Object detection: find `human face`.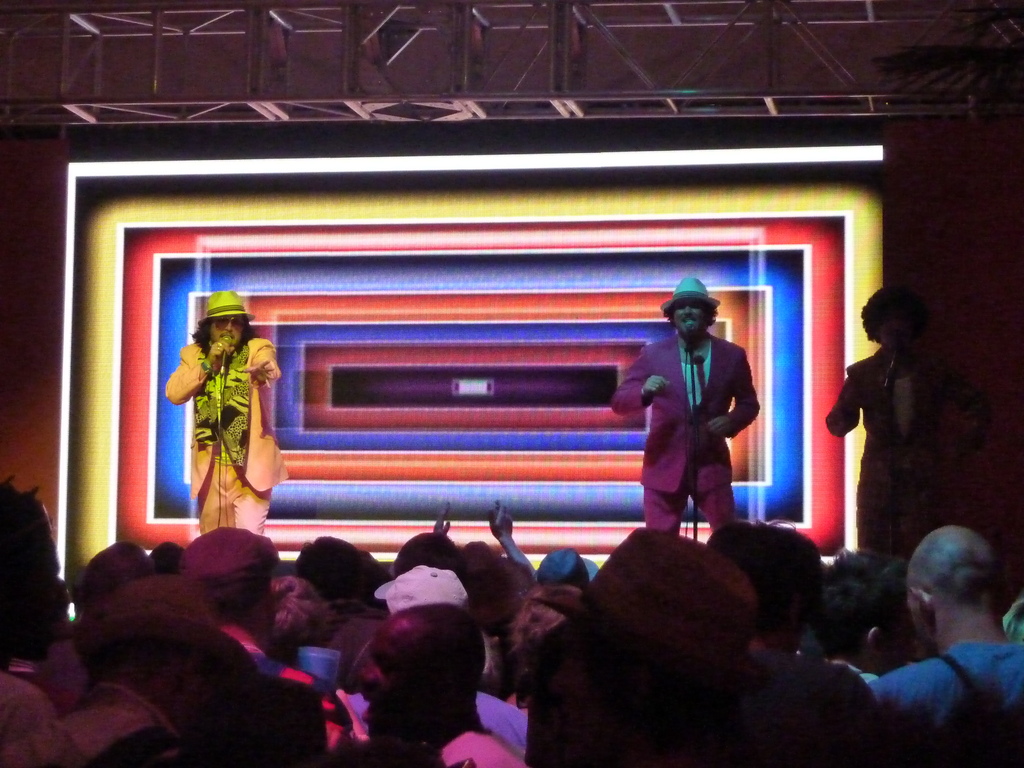
x1=209 y1=314 x2=243 y2=347.
